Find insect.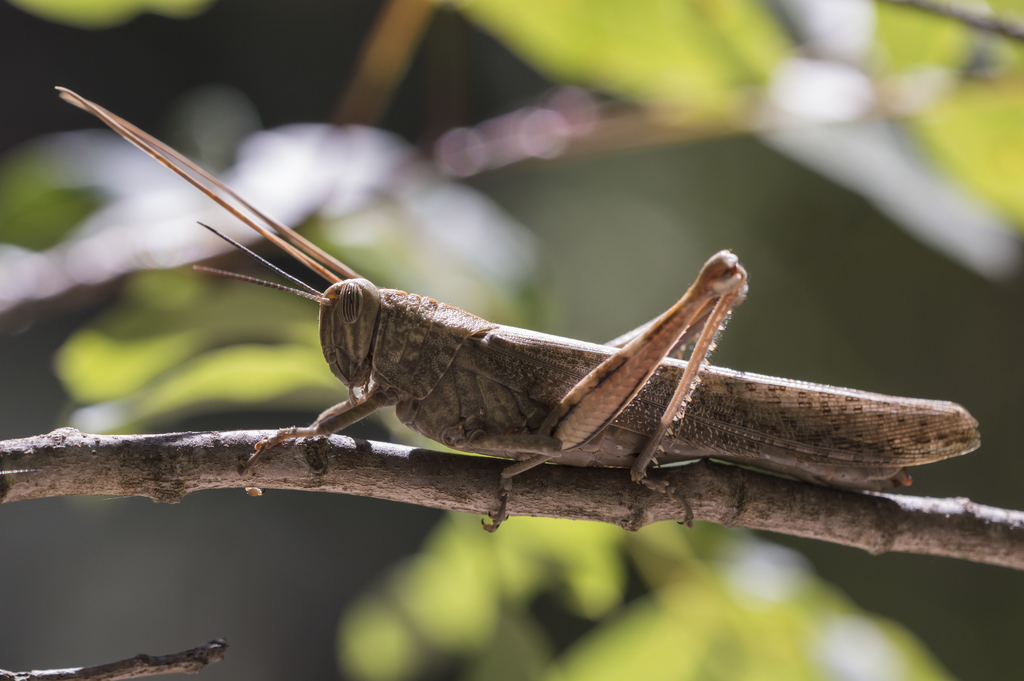
rect(50, 83, 986, 536).
